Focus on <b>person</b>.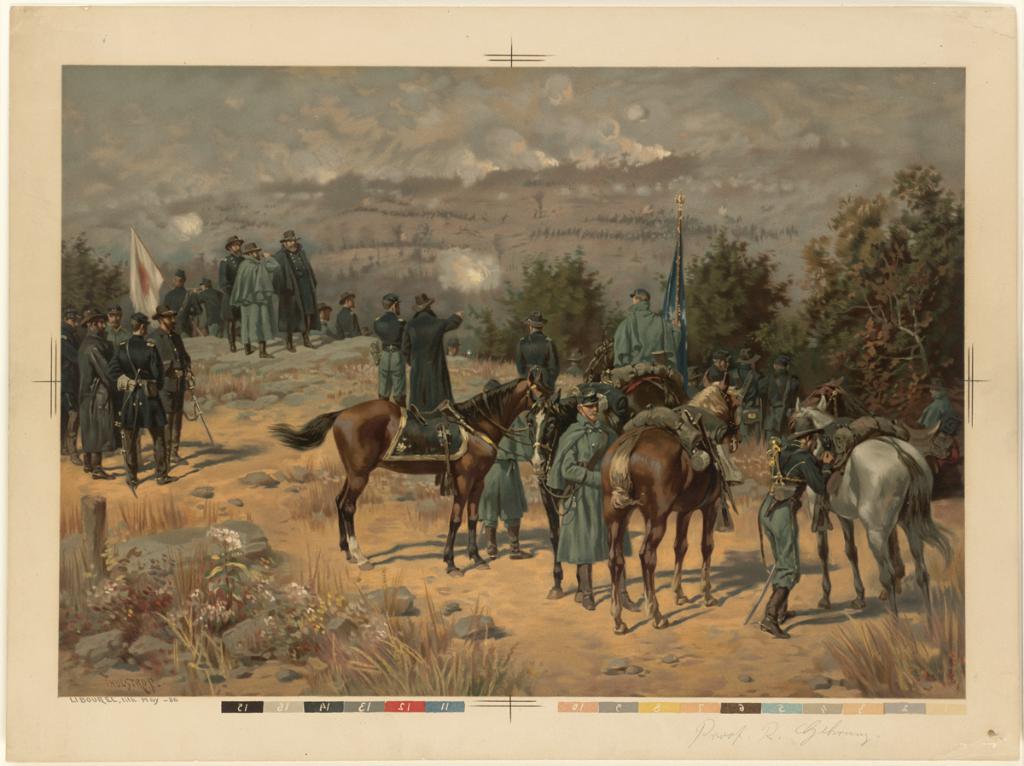
Focused at <box>71,299,112,471</box>.
